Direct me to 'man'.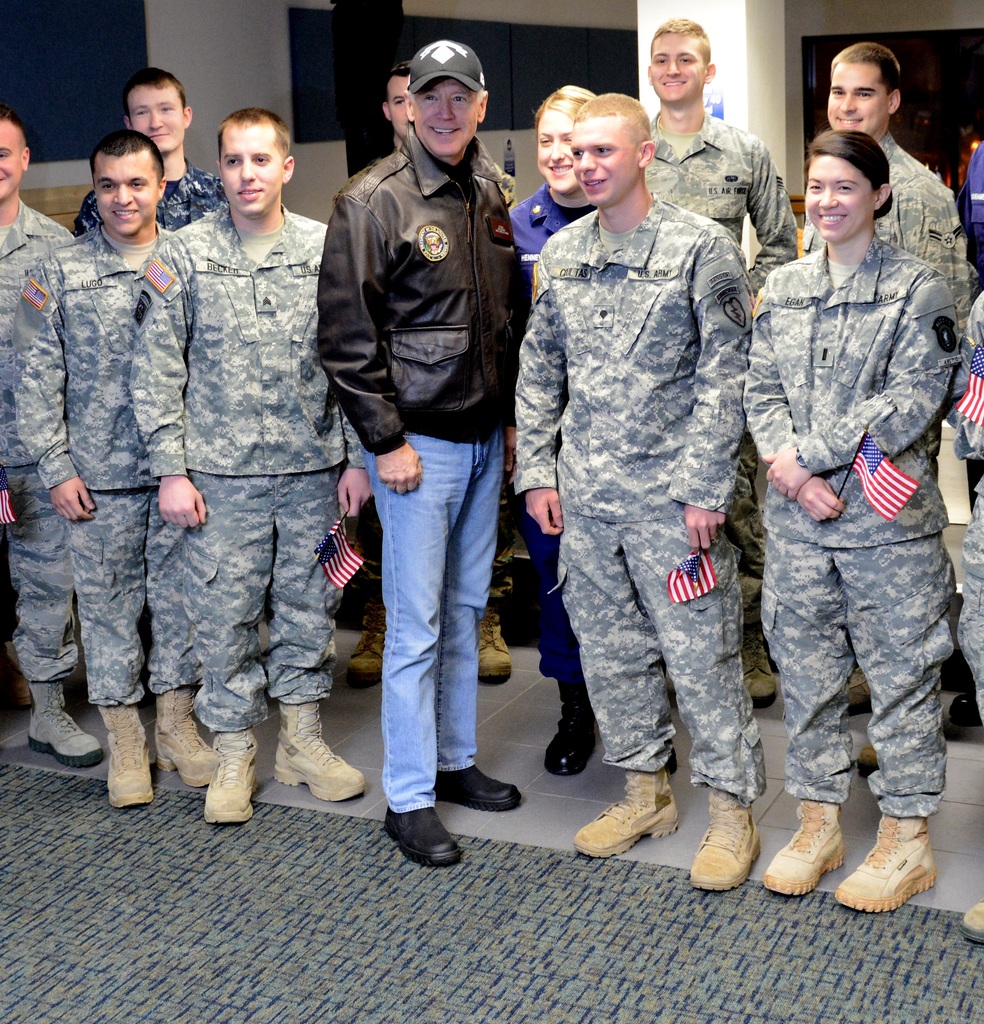
Direction: 341, 56, 516, 700.
